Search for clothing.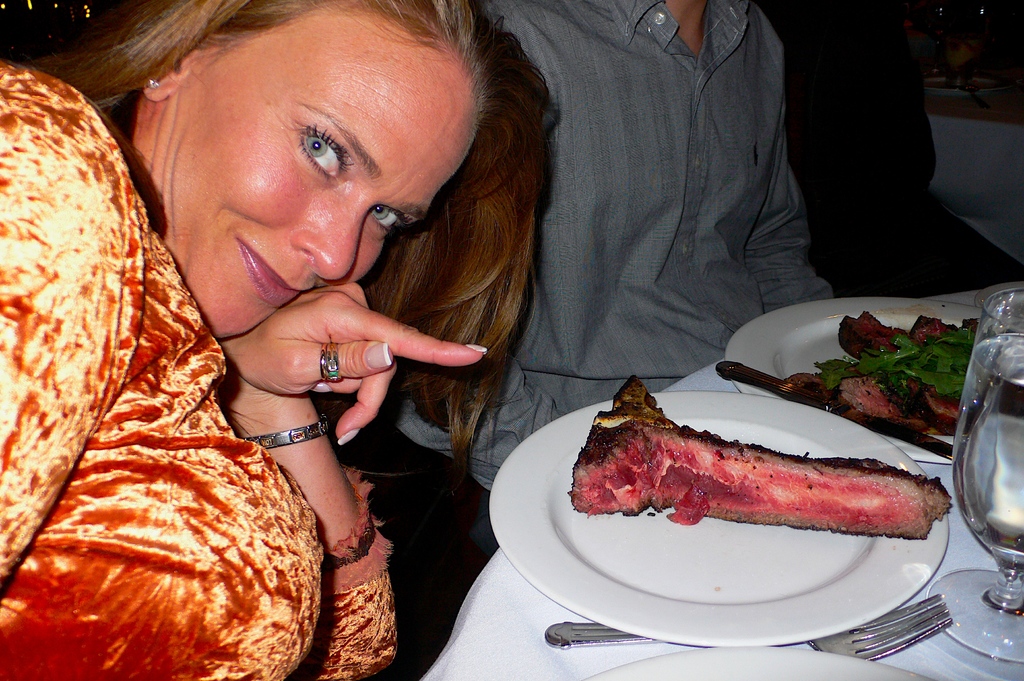
Found at locate(6, 160, 355, 653).
